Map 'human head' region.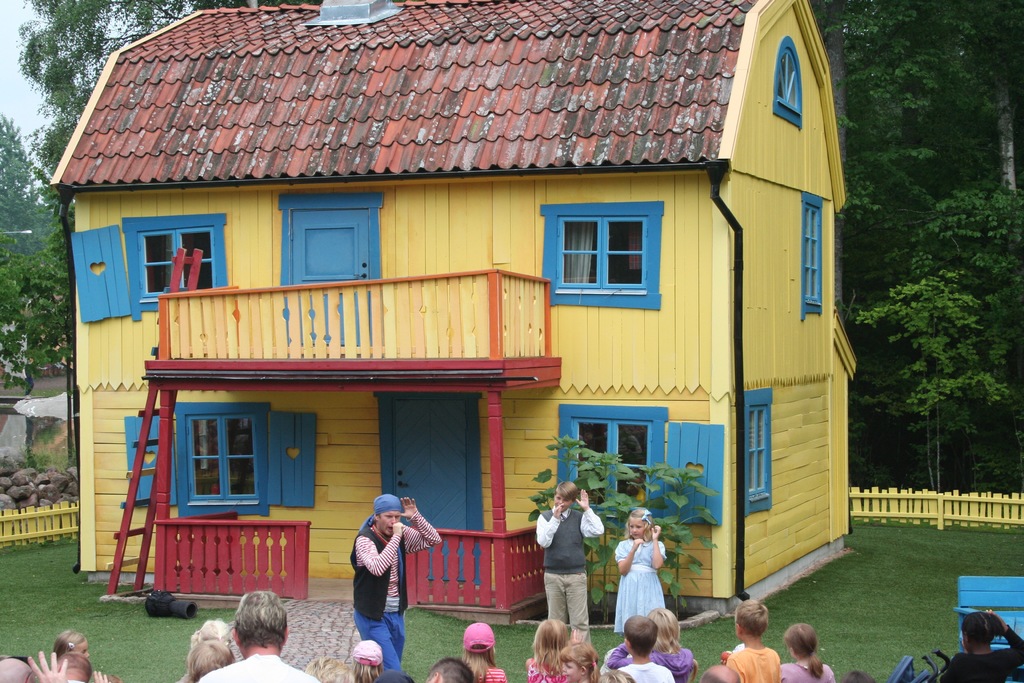
Mapped to BBox(422, 656, 474, 682).
